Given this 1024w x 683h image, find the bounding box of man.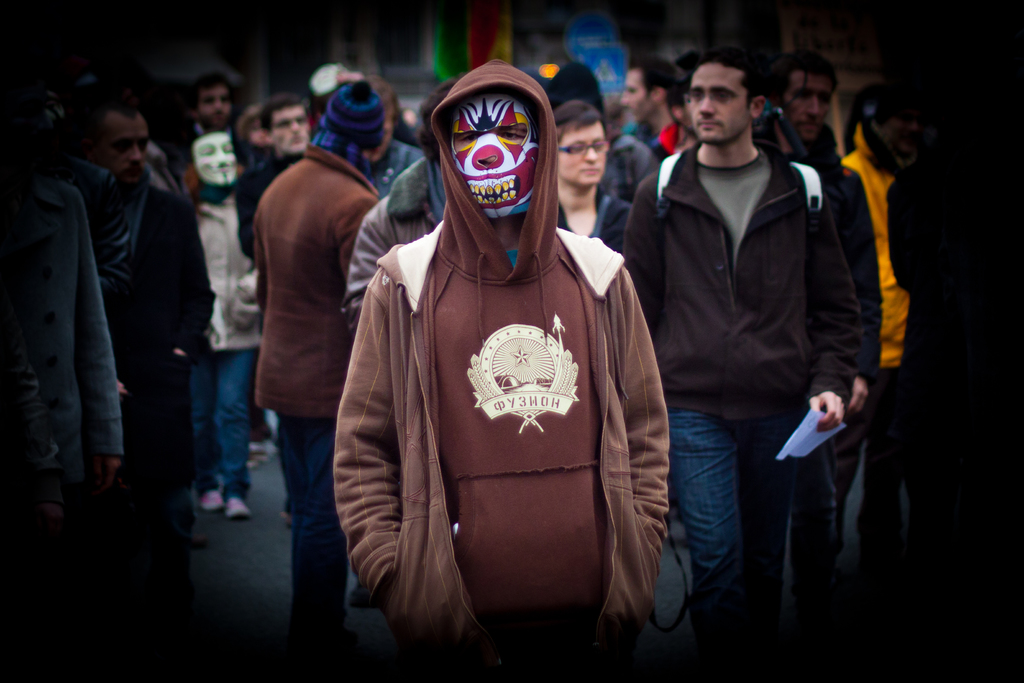
left=228, top=100, right=316, bottom=263.
